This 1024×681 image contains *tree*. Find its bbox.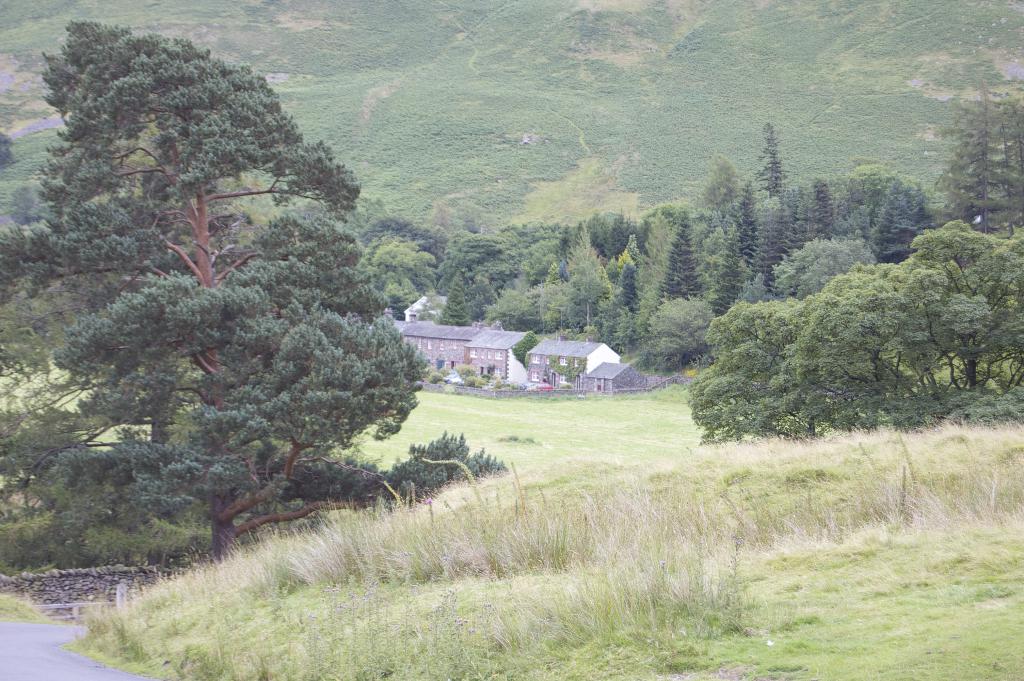
(x1=872, y1=177, x2=938, y2=275).
